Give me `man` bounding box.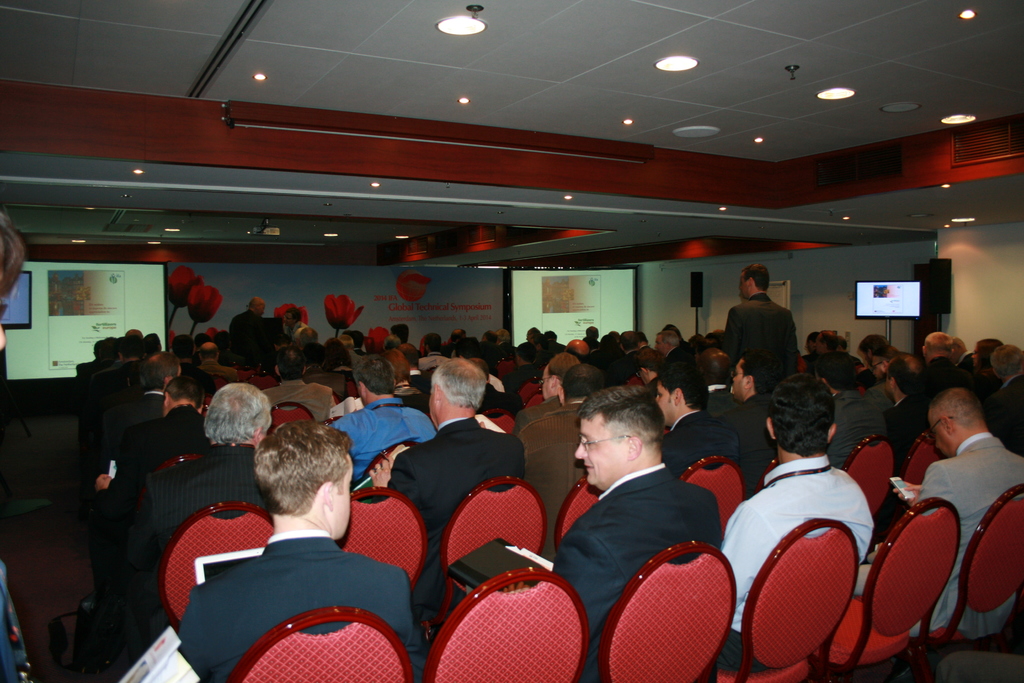
box(723, 266, 800, 383).
